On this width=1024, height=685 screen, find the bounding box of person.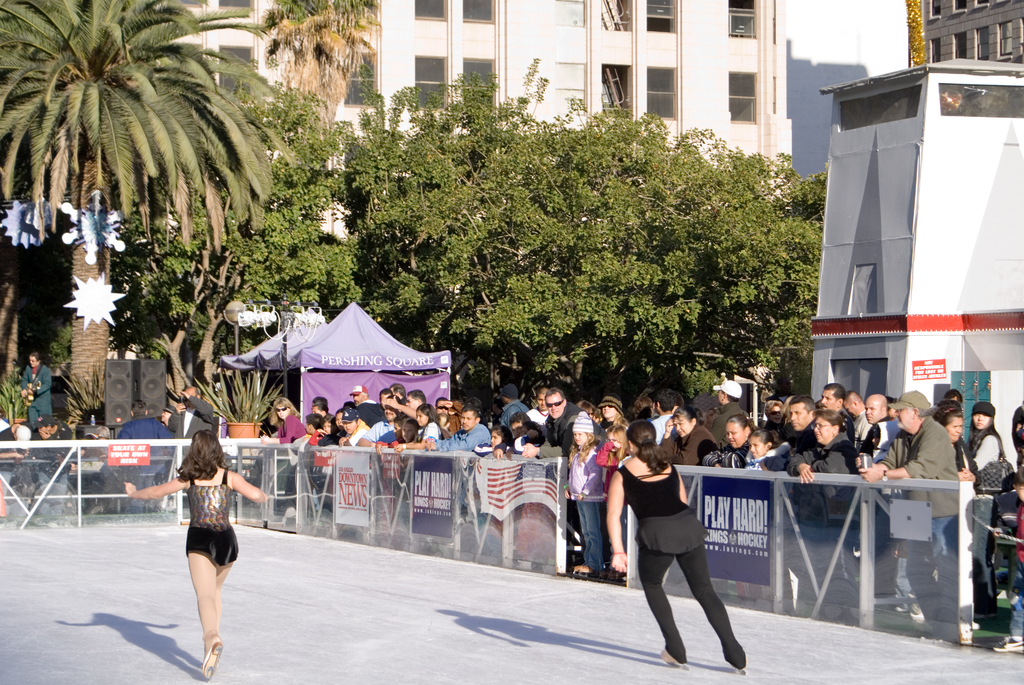
Bounding box: [left=15, top=350, right=50, bottom=434].
